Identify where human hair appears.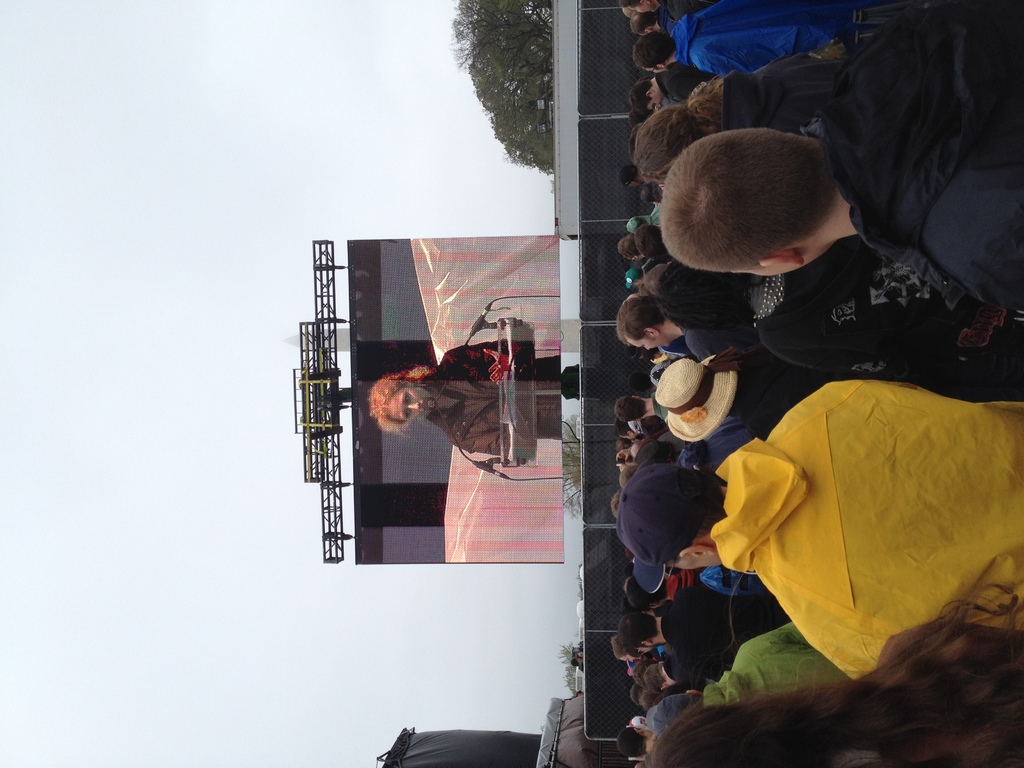
Appears at [left=612, top=396, right=646, bottom=428].
